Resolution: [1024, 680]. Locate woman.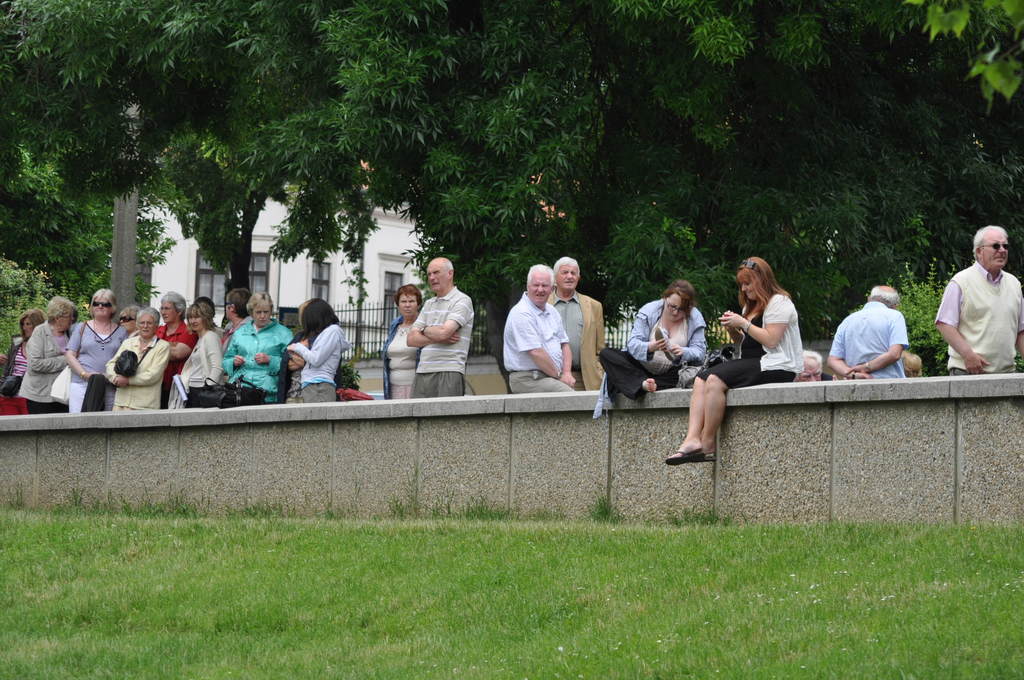
x1=16 y1=292 x2=76 y2=418.
